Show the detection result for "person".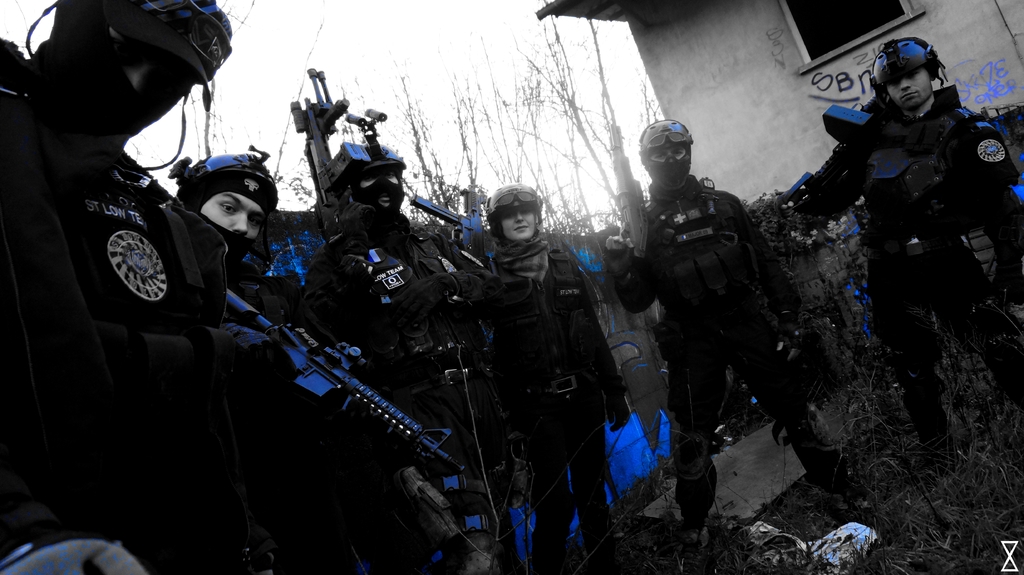
left=607, top=136, right=792, bottom=537.
